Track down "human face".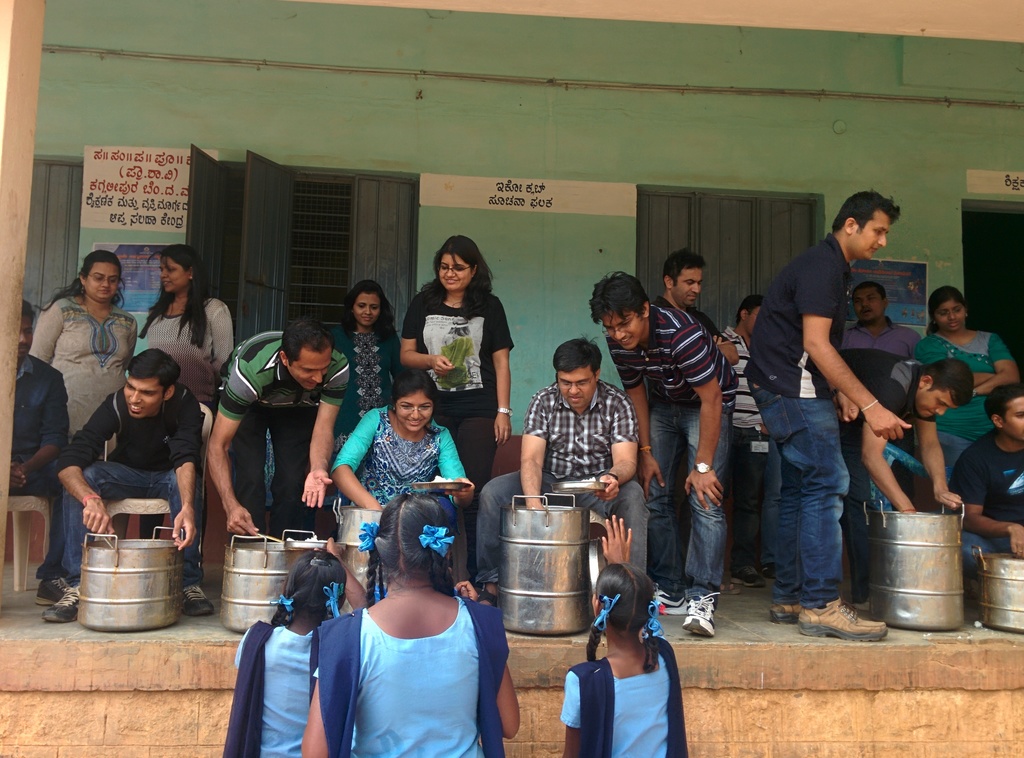
Tracked to BBox(675, 266, 701, 309).
